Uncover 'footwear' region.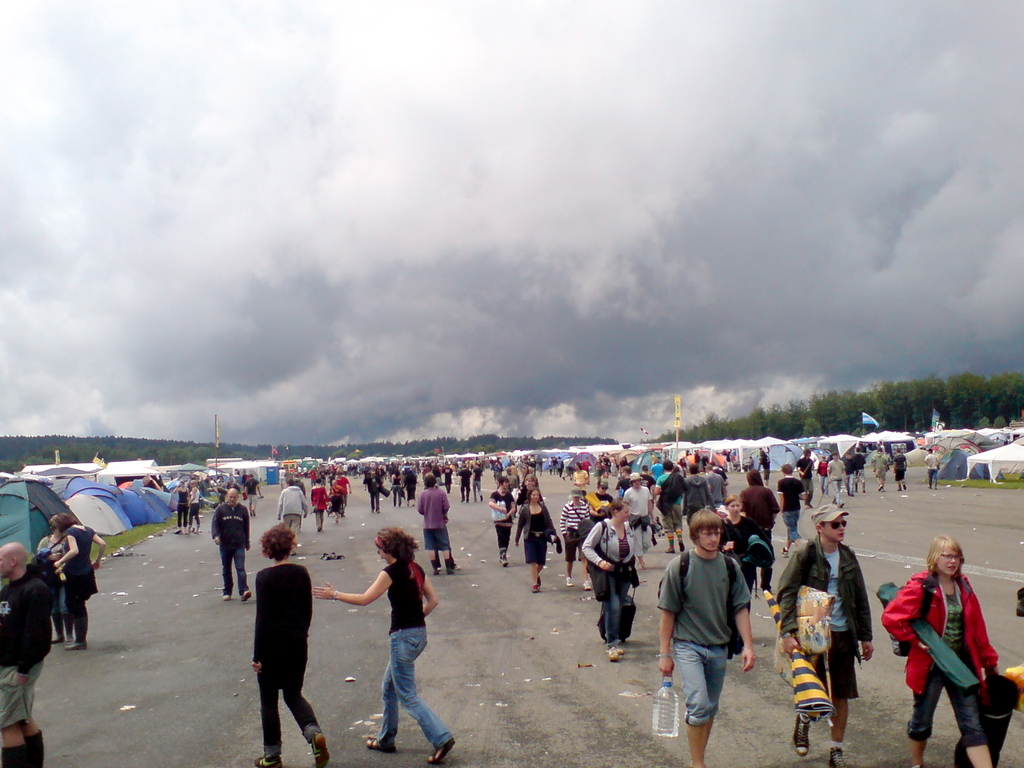
Uncovered: detection(564, 577, 573, 589).
